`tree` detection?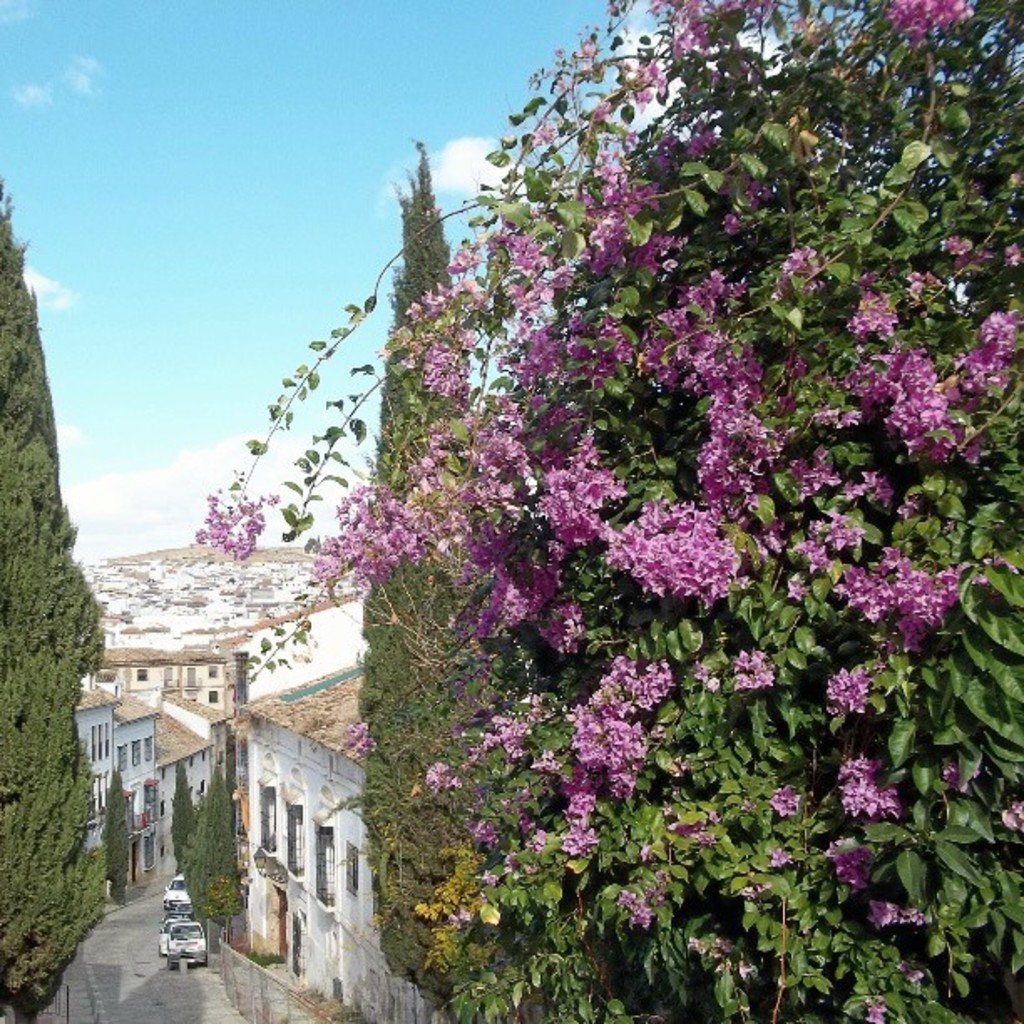
box(100, 768, 134, 910)
